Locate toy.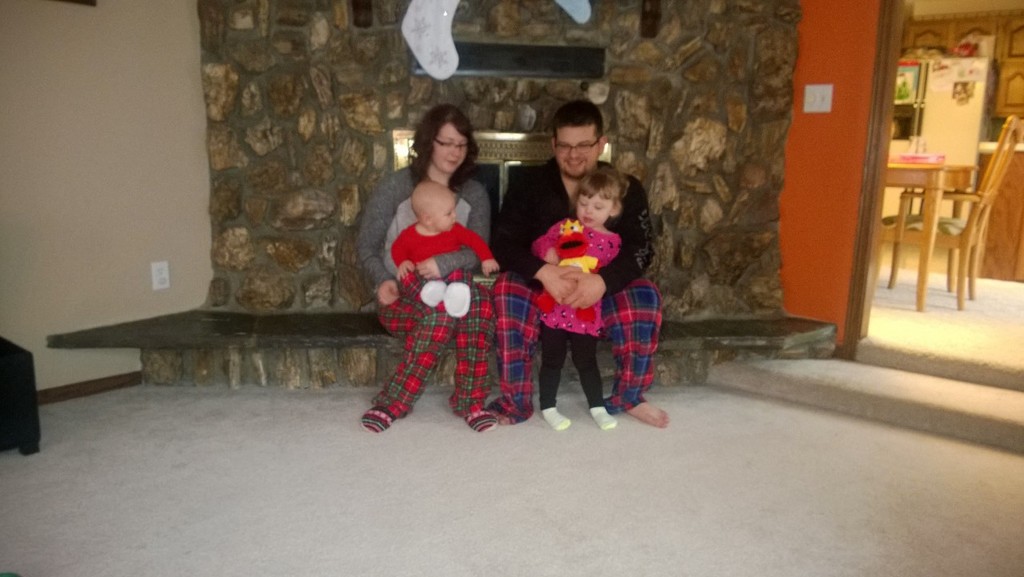
Bounding box: [x1=541, y1=219, x2=600, y2=324].
